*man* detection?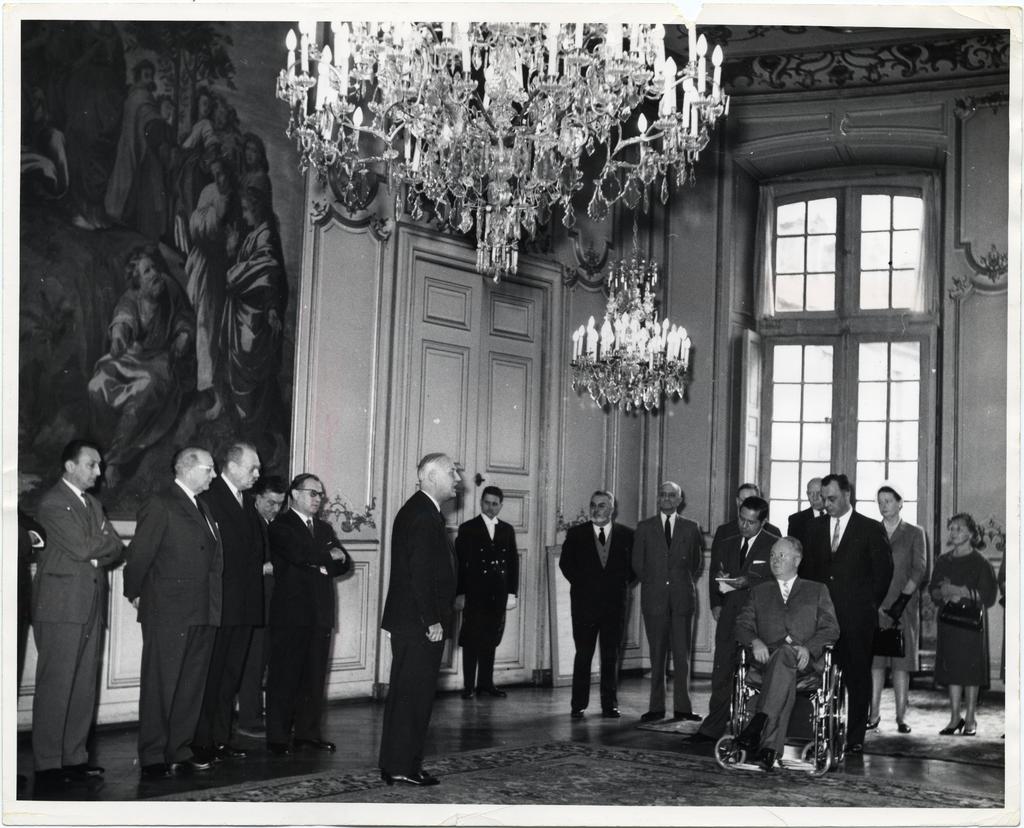
l=33, t=441, r=123, b=781
